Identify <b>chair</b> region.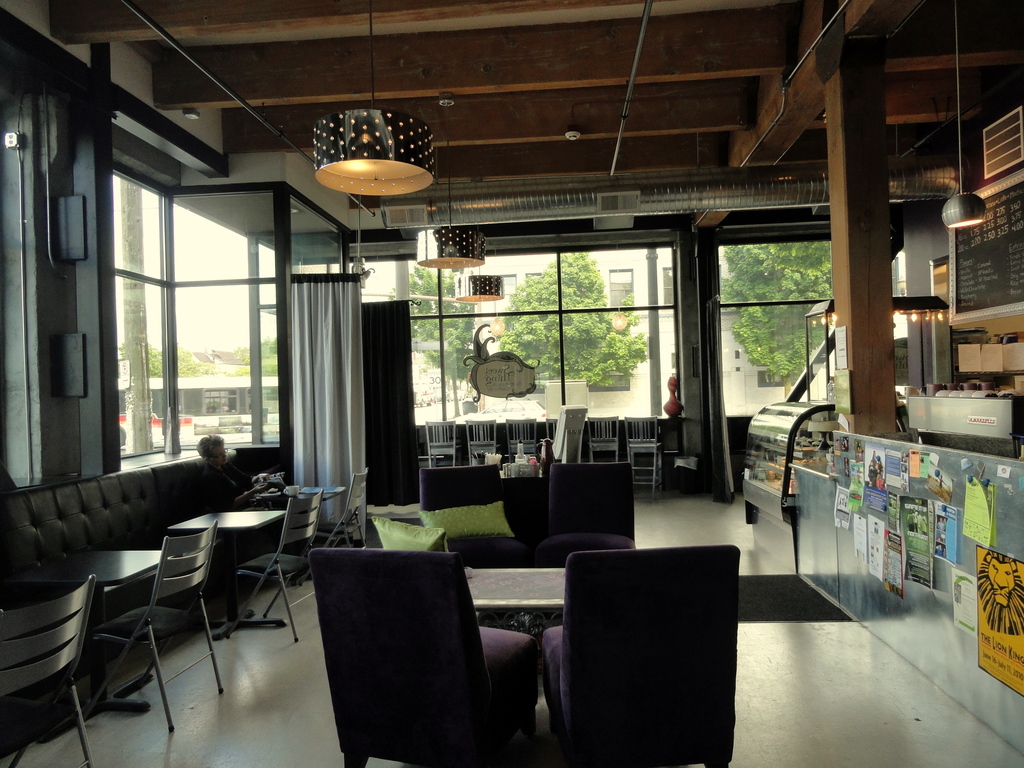
Region: box=[93, 523, 243, 733].
